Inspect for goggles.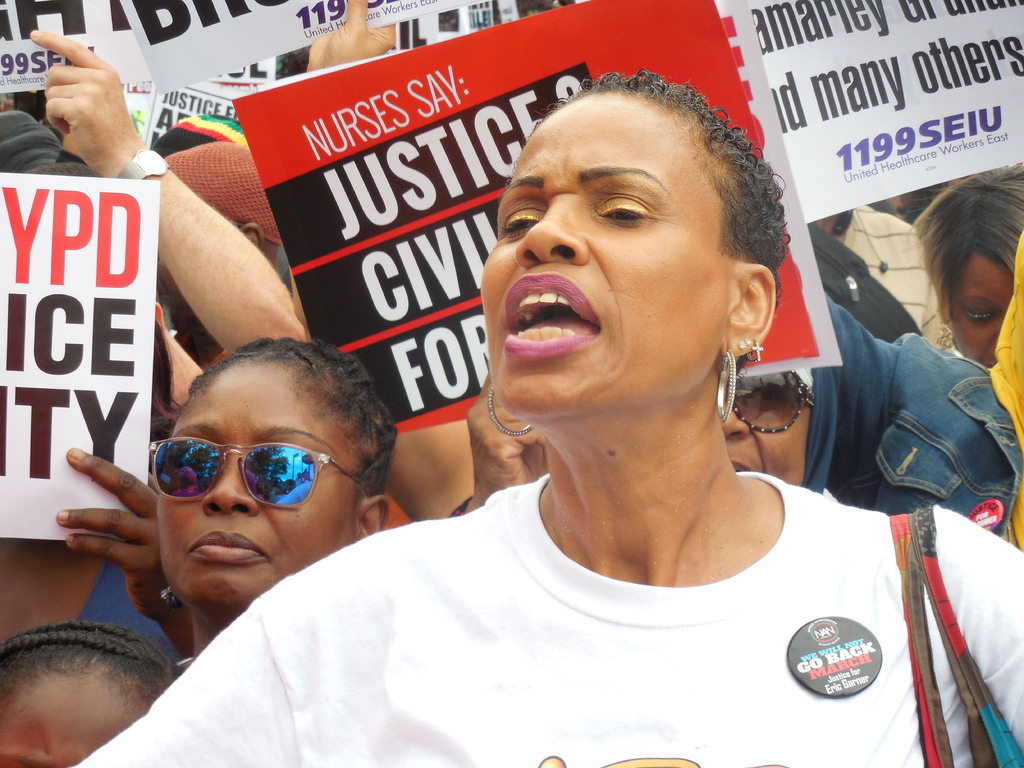
Inspection: [left=727, top=369, right=825, bottom=440].
